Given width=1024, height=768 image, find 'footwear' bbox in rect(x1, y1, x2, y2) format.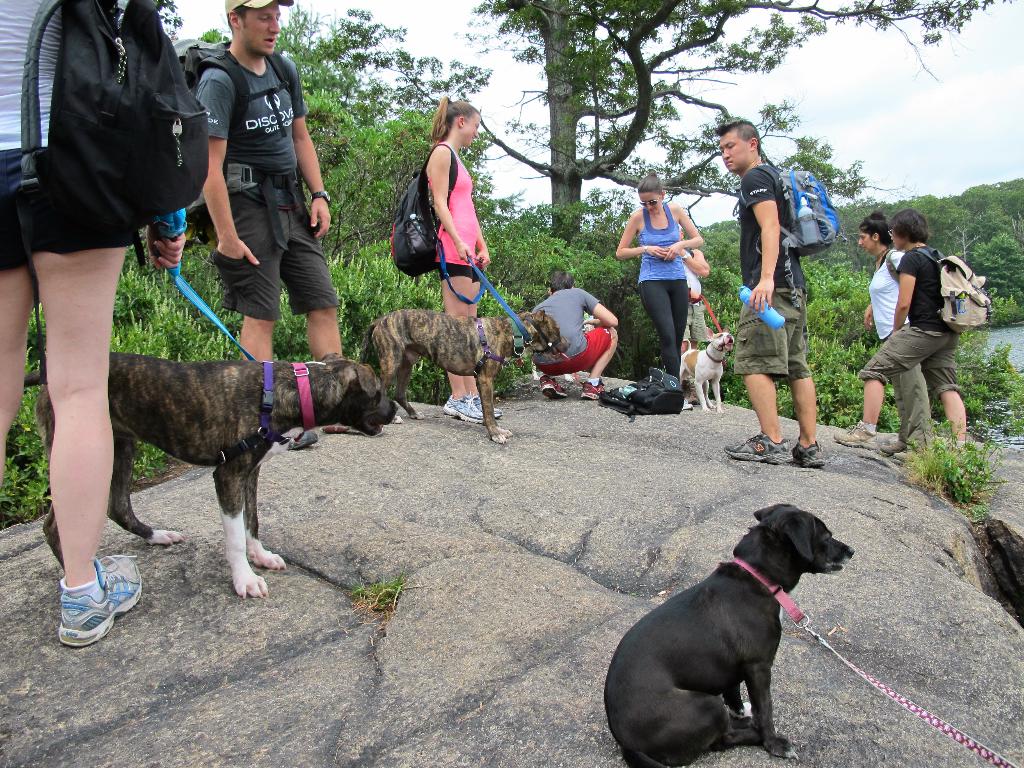
rect(324, 426, 358, 434).
